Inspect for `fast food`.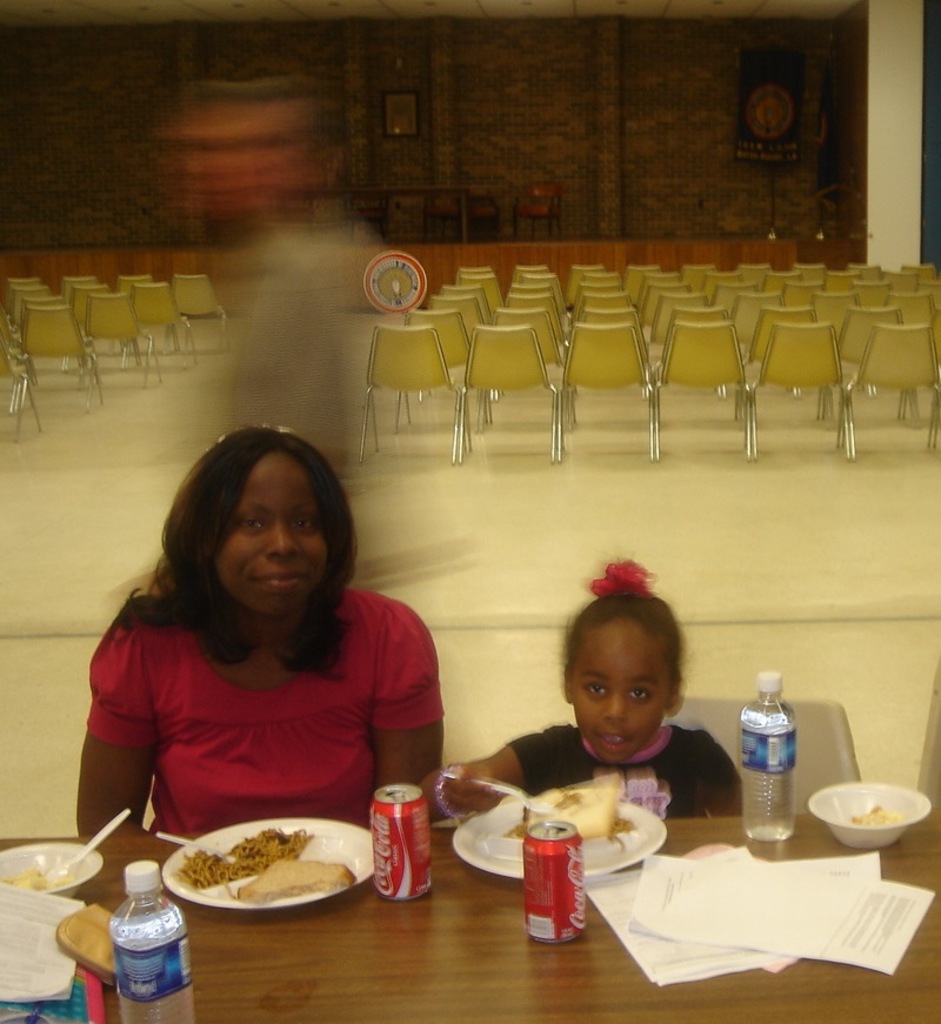
Inspection: [left=0, top=864, right=79, bottom=891].
